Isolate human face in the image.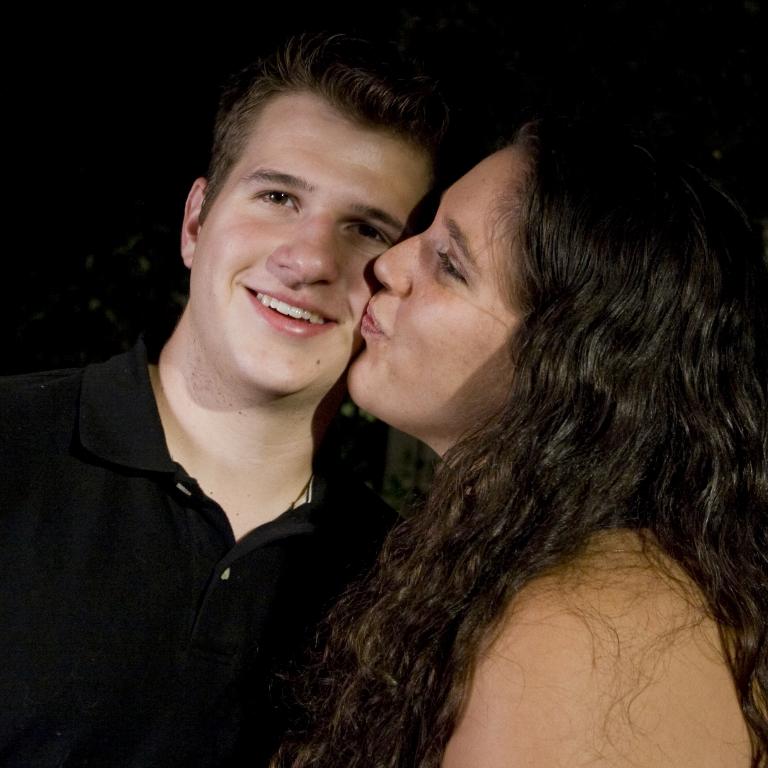
Isolated region: <box>191,87,430,395</box>.
